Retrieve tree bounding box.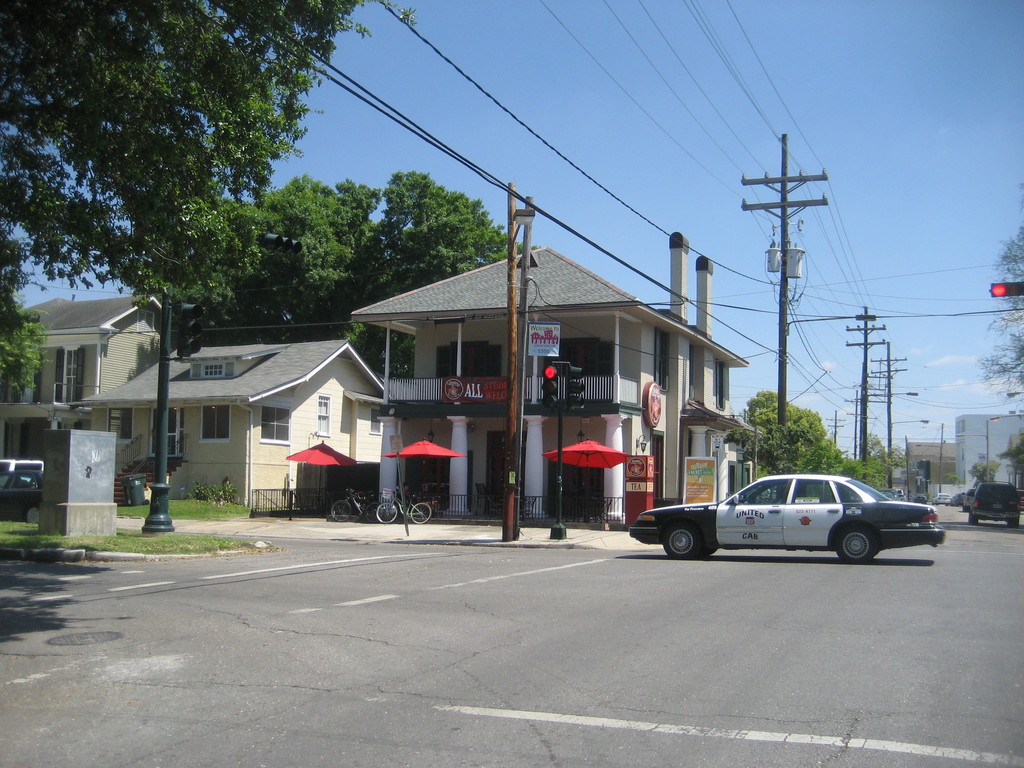
Bounding box: (x1=0, y1=0, x2=420, y2=442).
